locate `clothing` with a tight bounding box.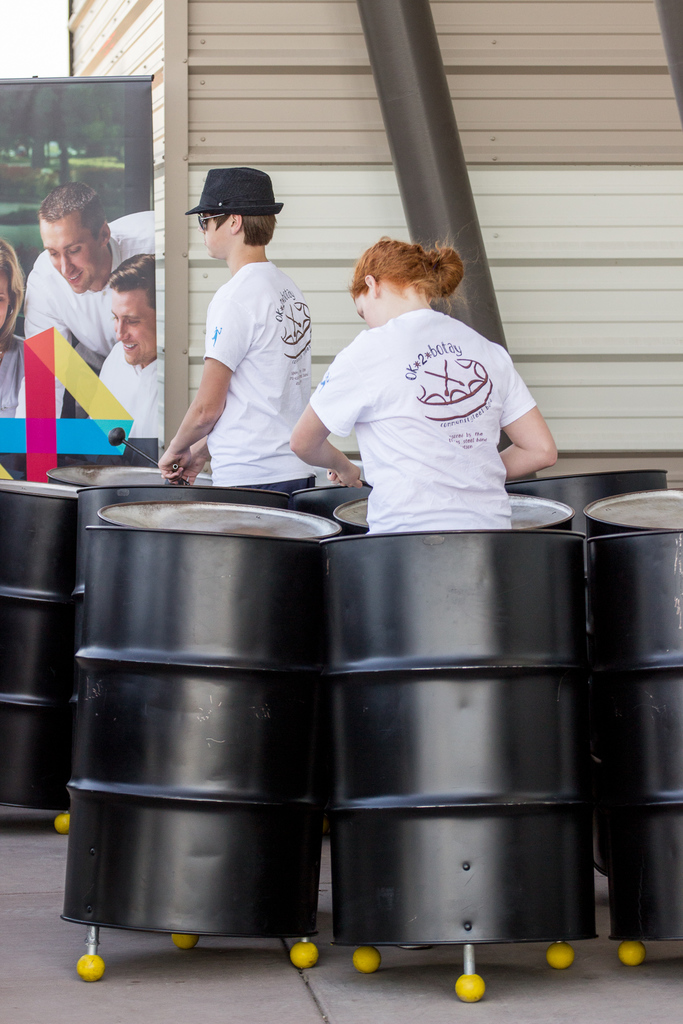
[26,214,147,351].
